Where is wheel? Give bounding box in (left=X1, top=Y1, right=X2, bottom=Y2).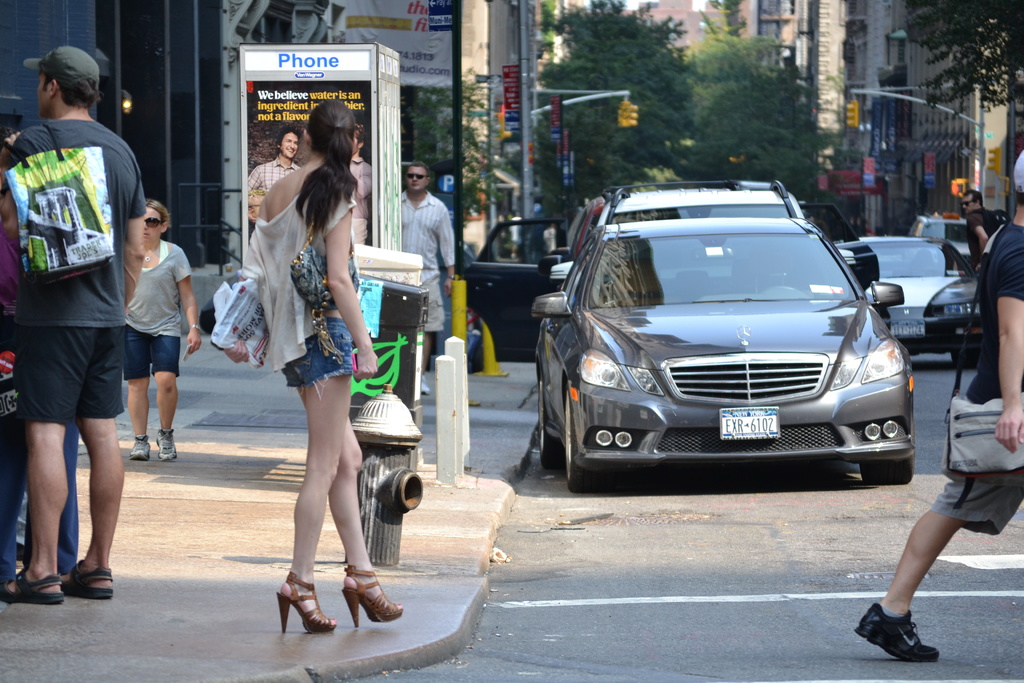
(left=559, top=390, right=586, bottom=490).
